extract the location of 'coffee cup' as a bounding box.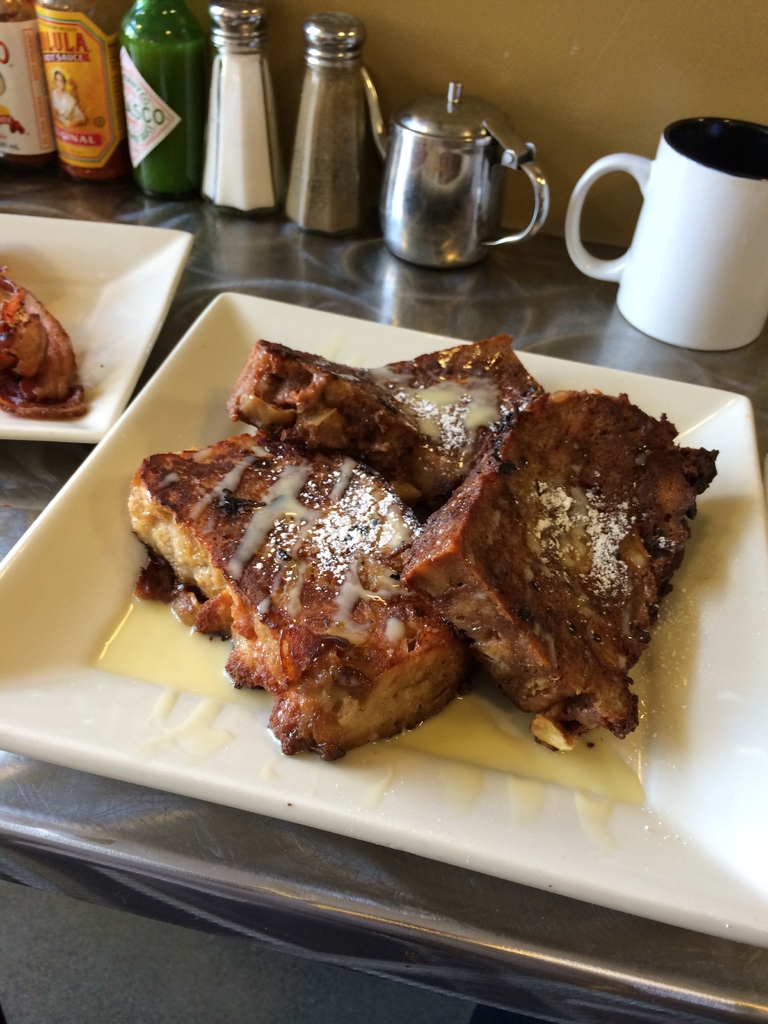
562, 114, 767, 356.
